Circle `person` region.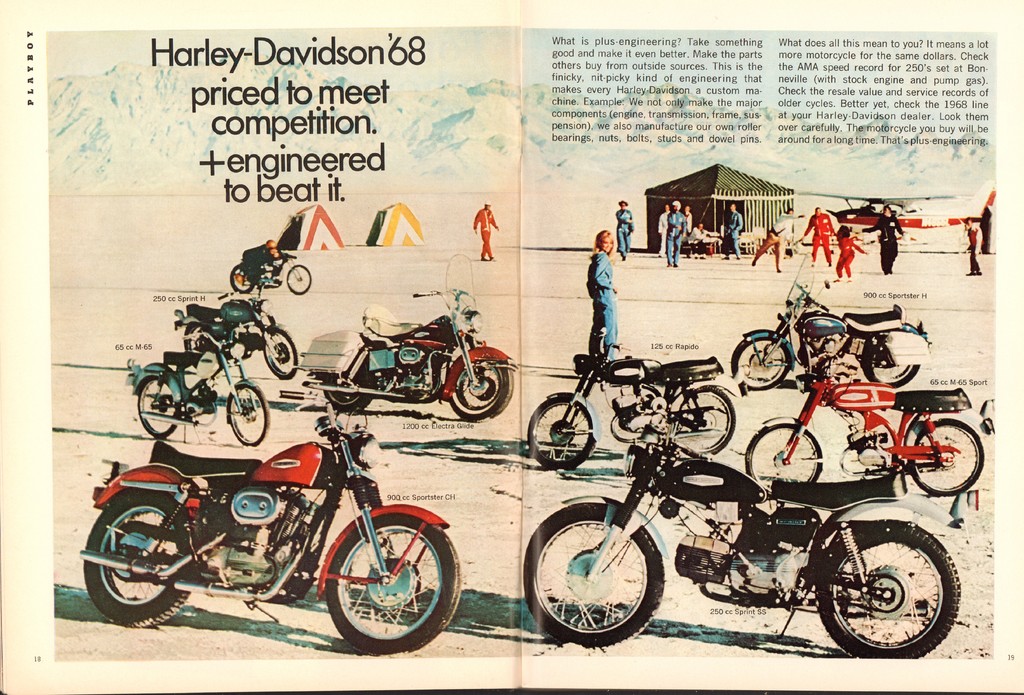
Region: 243 236 278 284.
